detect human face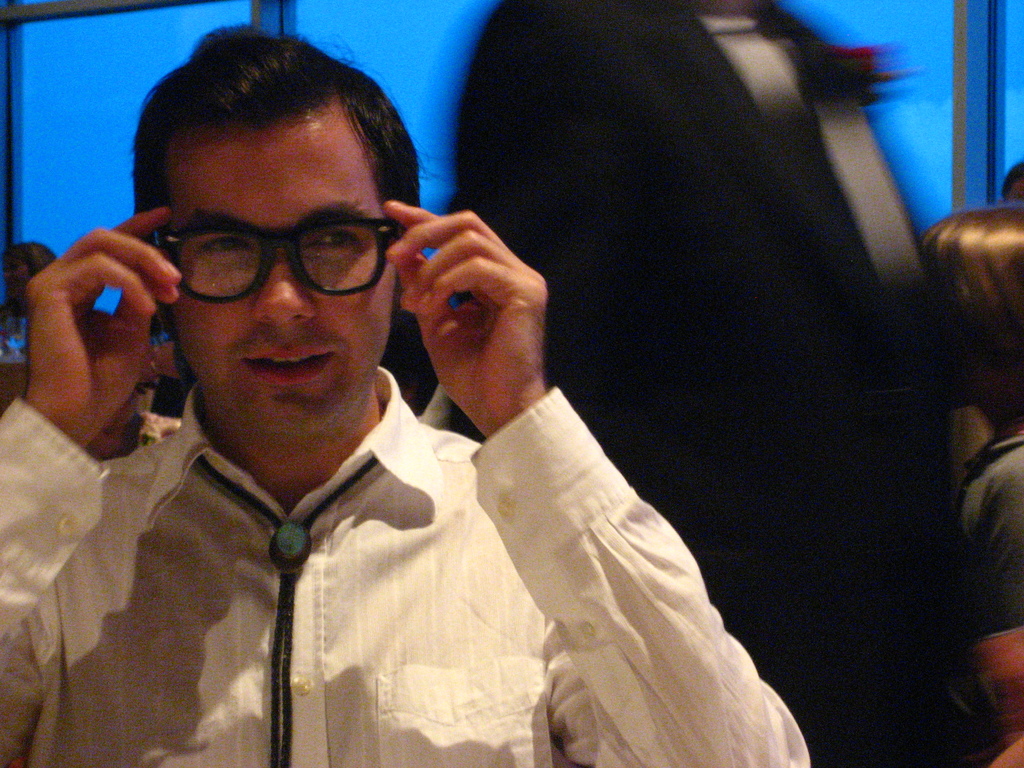
box(169, 108, 399, 452)
